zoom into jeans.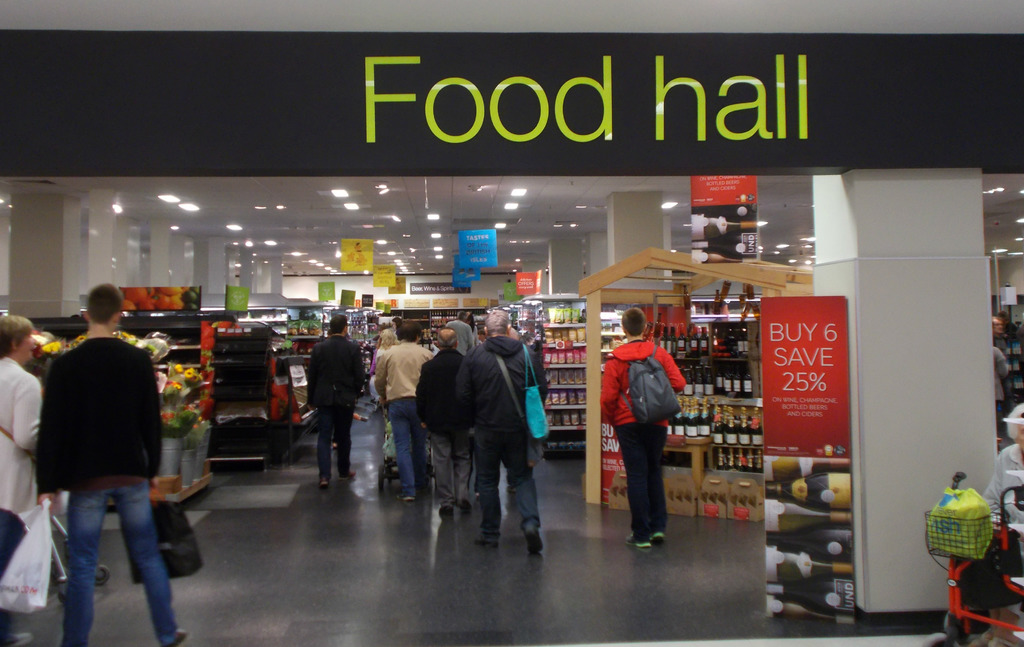
Zoom target: locate(39, 478, 178, 628).
